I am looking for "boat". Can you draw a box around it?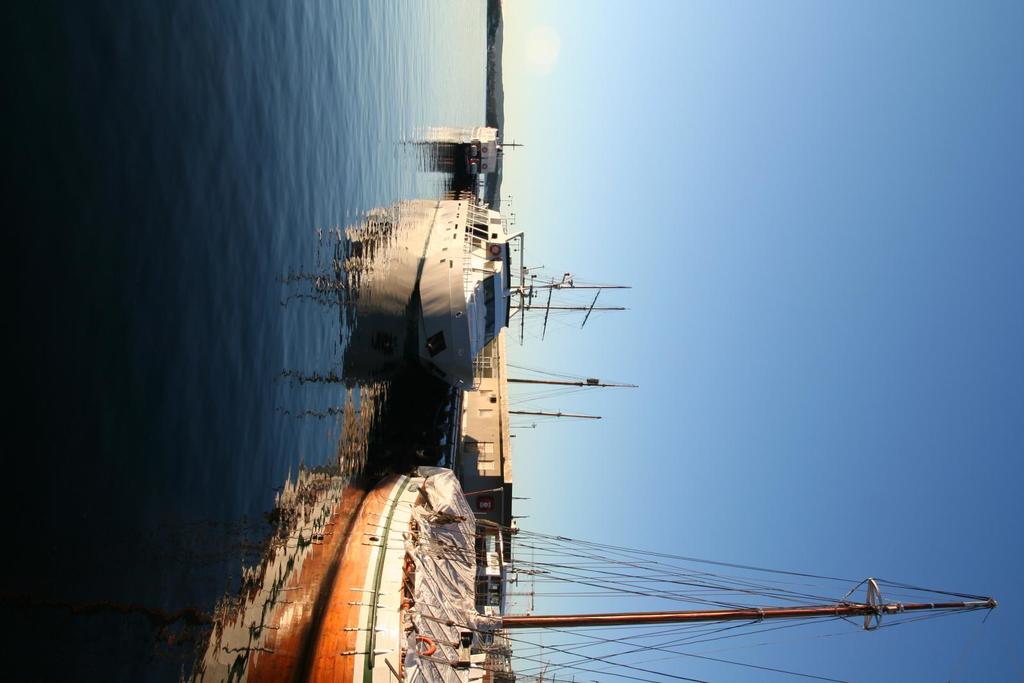
Sure, the bounding box is locate(417, 195, 634, 392).
